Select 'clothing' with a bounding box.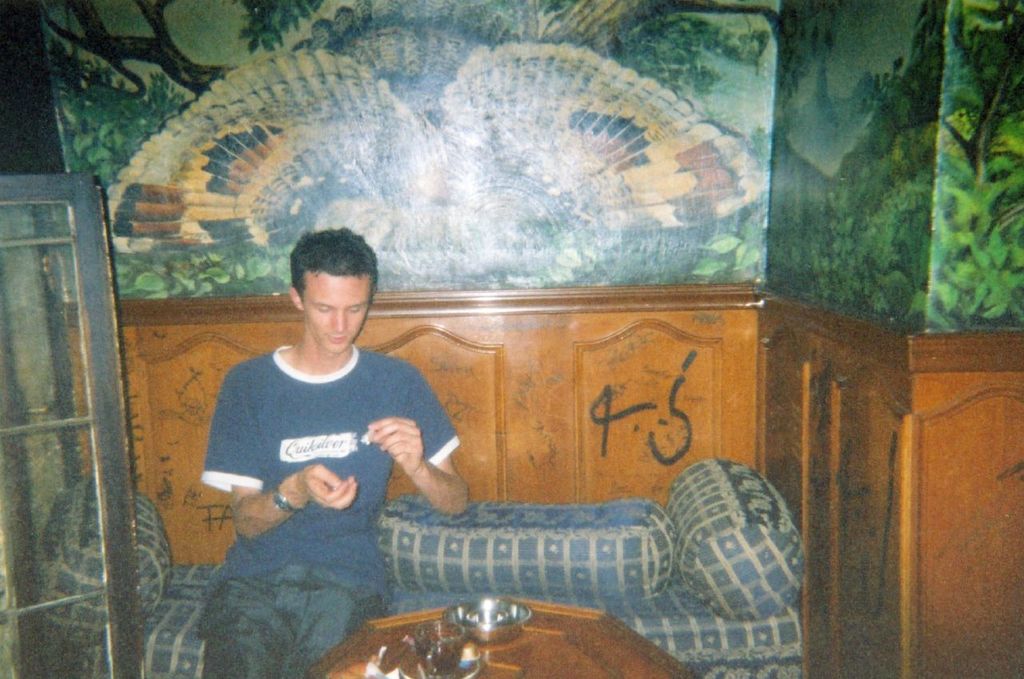
(left=202, top=345, right=461, bottom=678).
